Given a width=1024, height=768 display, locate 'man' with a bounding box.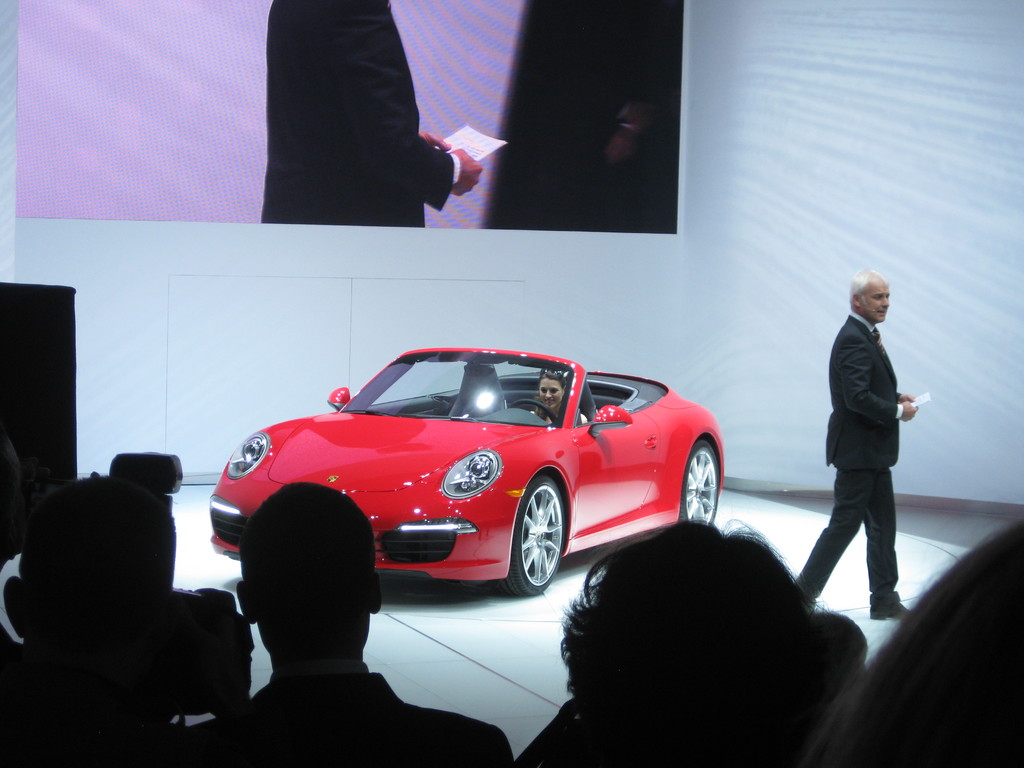
Located: l=141, t=484, r=511, b=767.
